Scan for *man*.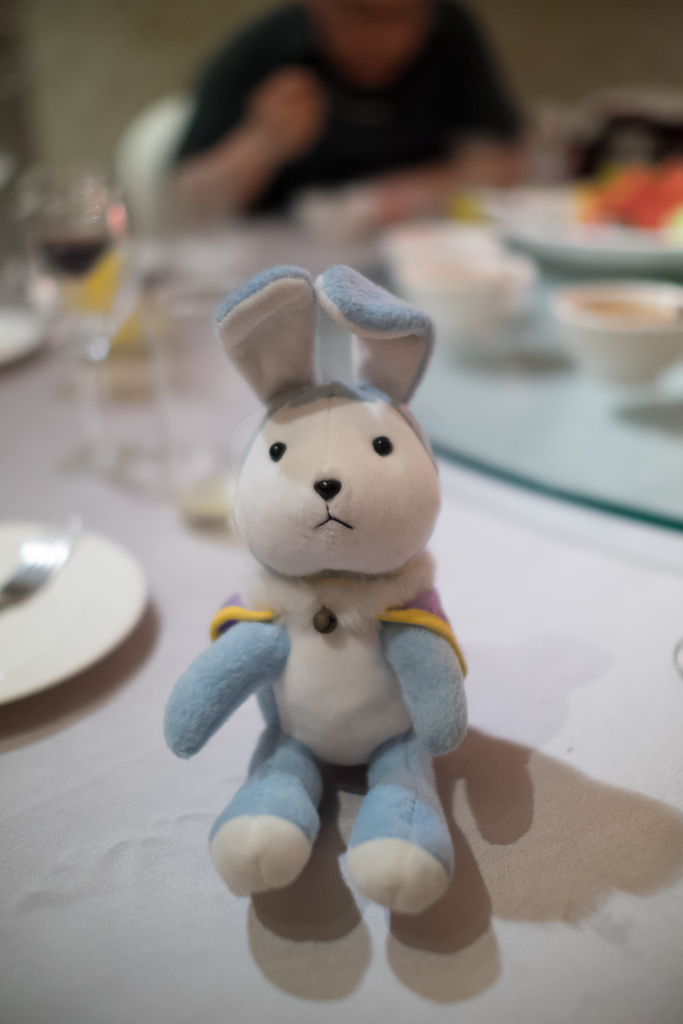
Scan result: [153,0,540,238].
